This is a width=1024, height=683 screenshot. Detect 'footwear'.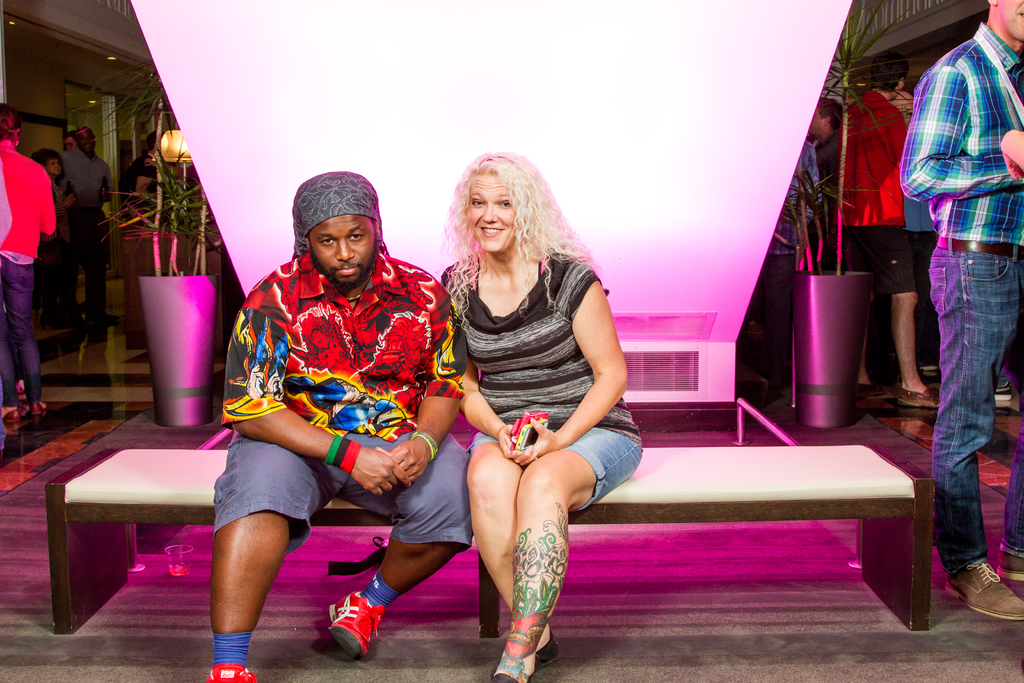
x1=948, y1=554, x2=1023, y2=621.
